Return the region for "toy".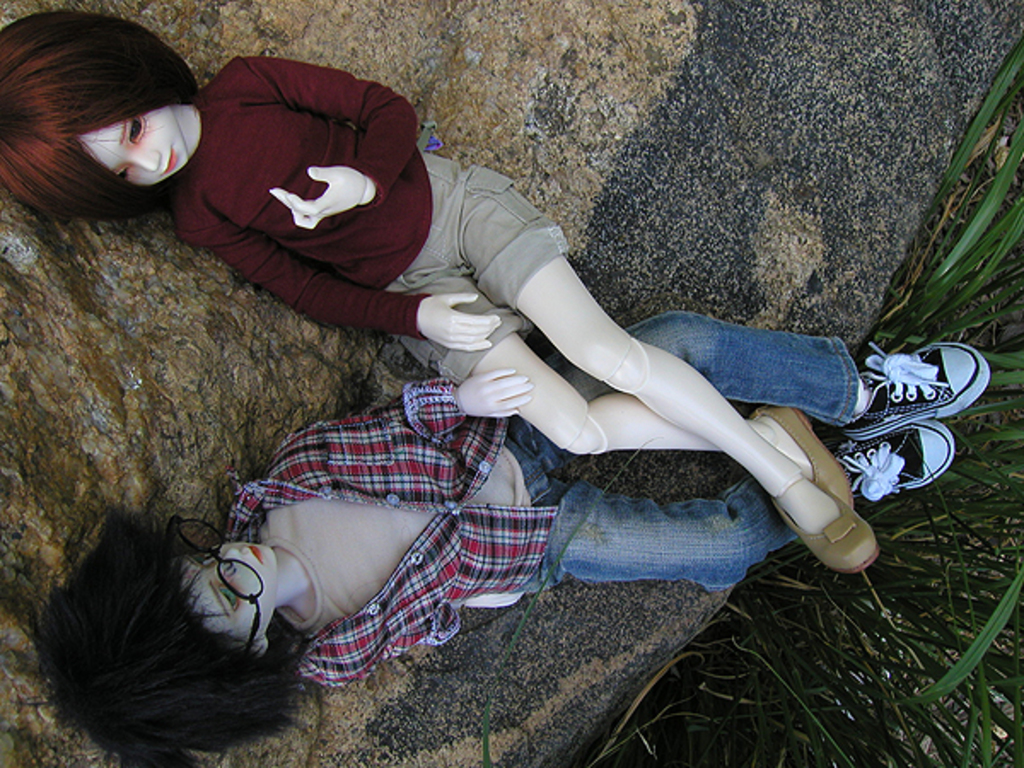
0 9 876 572.
